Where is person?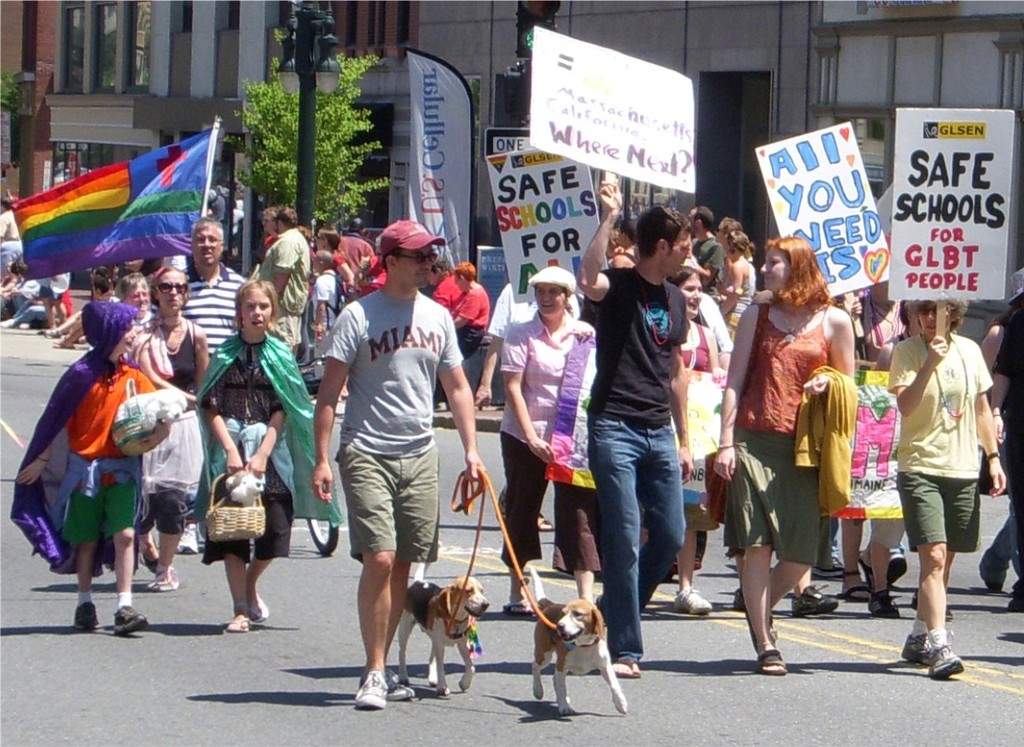
(710,237,862,675).
